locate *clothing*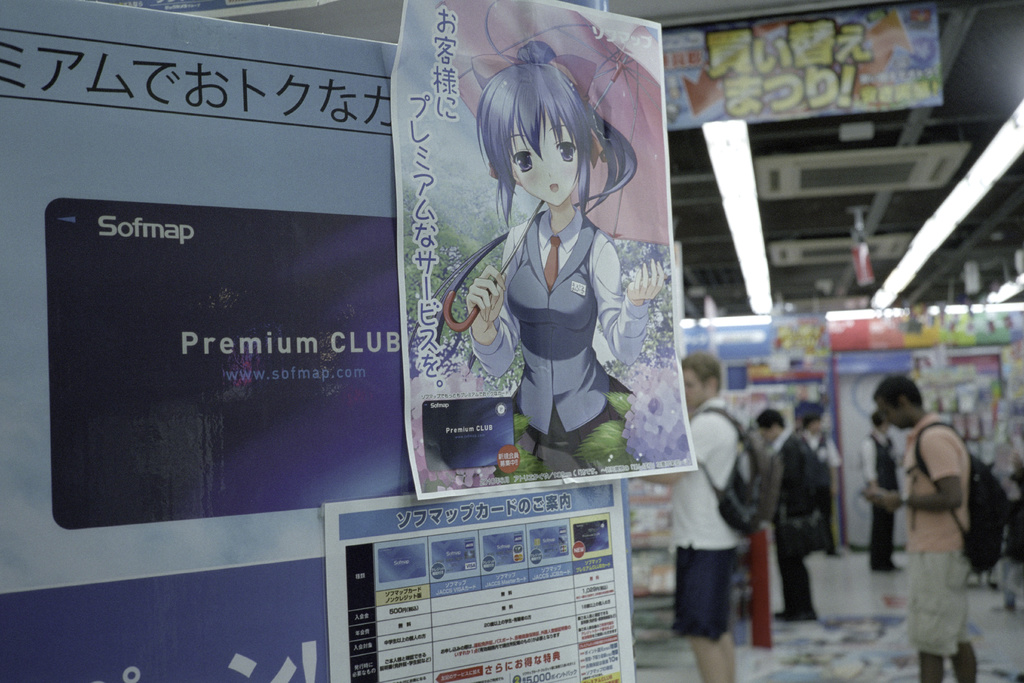
<bbox>864, 431, 898, 502</bbox>
